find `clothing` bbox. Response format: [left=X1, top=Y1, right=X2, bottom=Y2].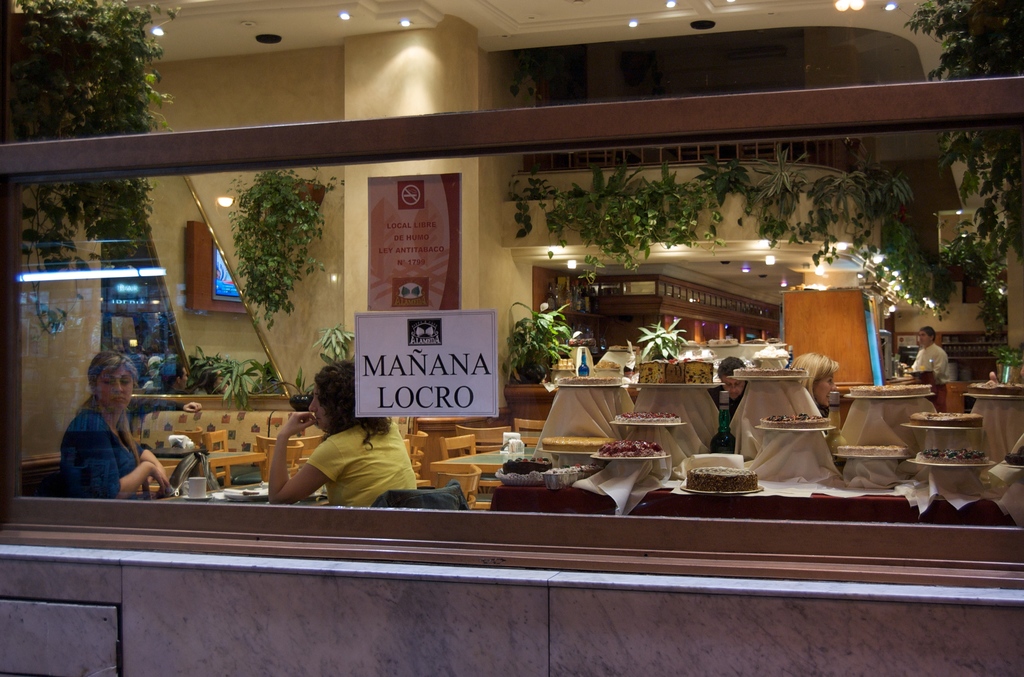
[left=698, top=383, right=752, bottom=461].
